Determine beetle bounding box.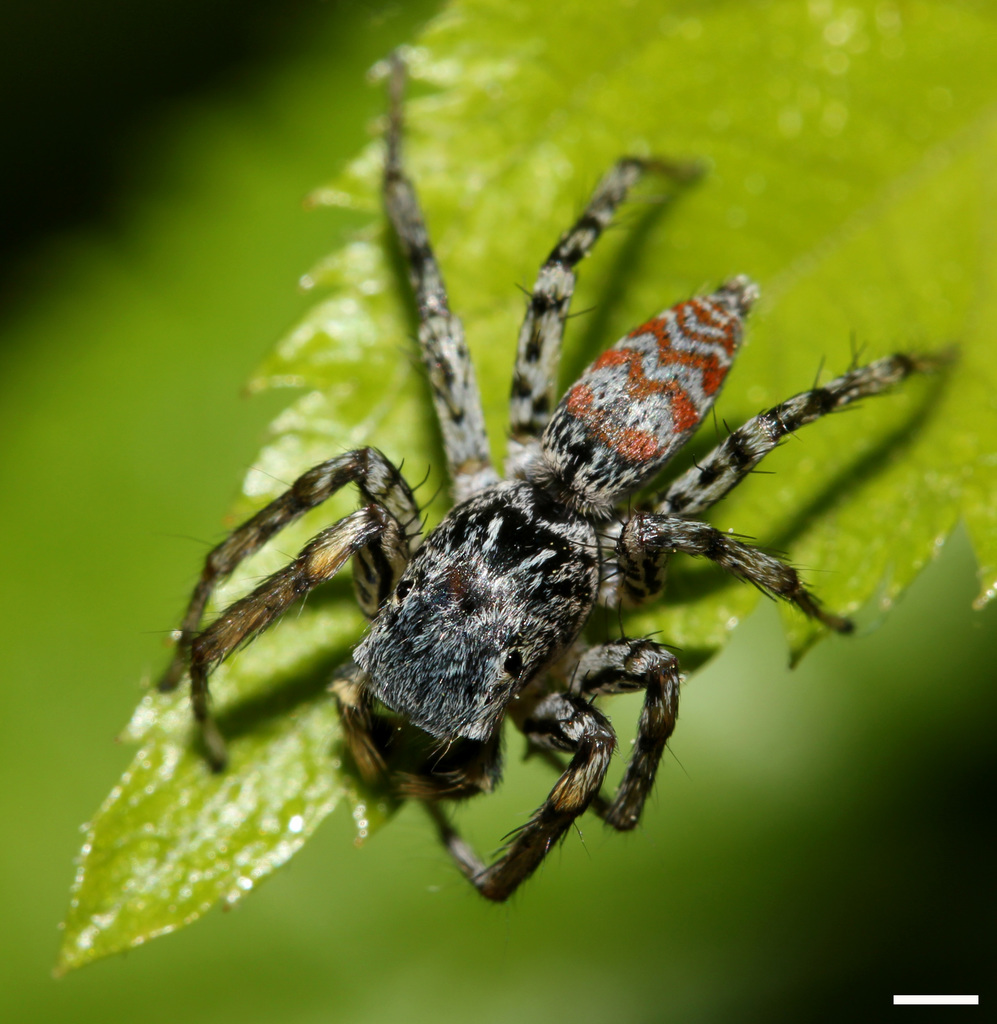
Determined: rect(188, 179, 910, 897).
